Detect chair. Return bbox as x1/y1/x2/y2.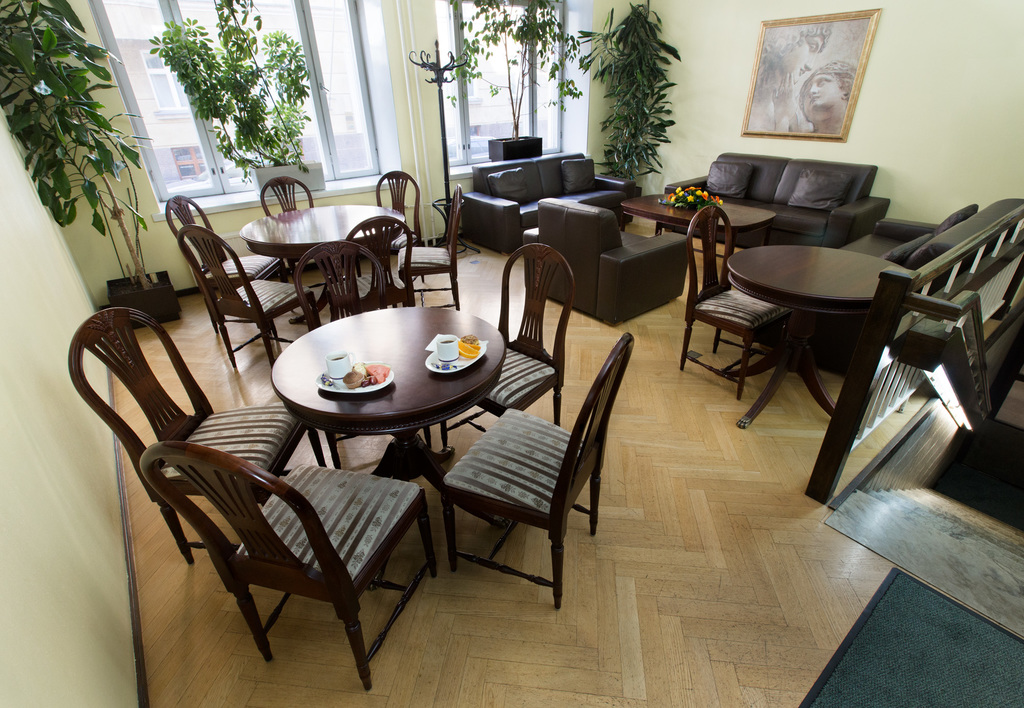
433/338/633/603.
